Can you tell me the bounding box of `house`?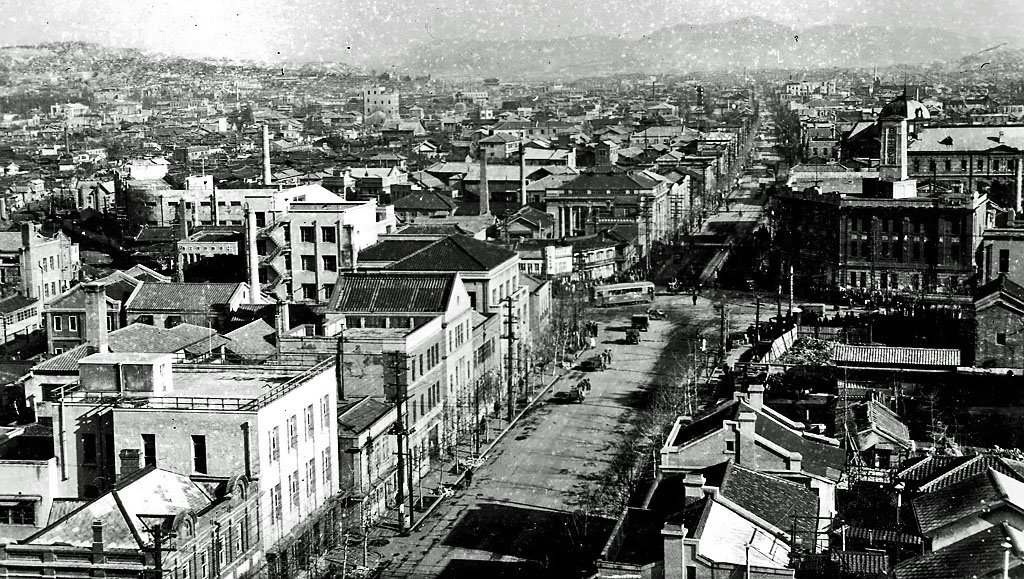
<box>627,517,801,578</box>.
